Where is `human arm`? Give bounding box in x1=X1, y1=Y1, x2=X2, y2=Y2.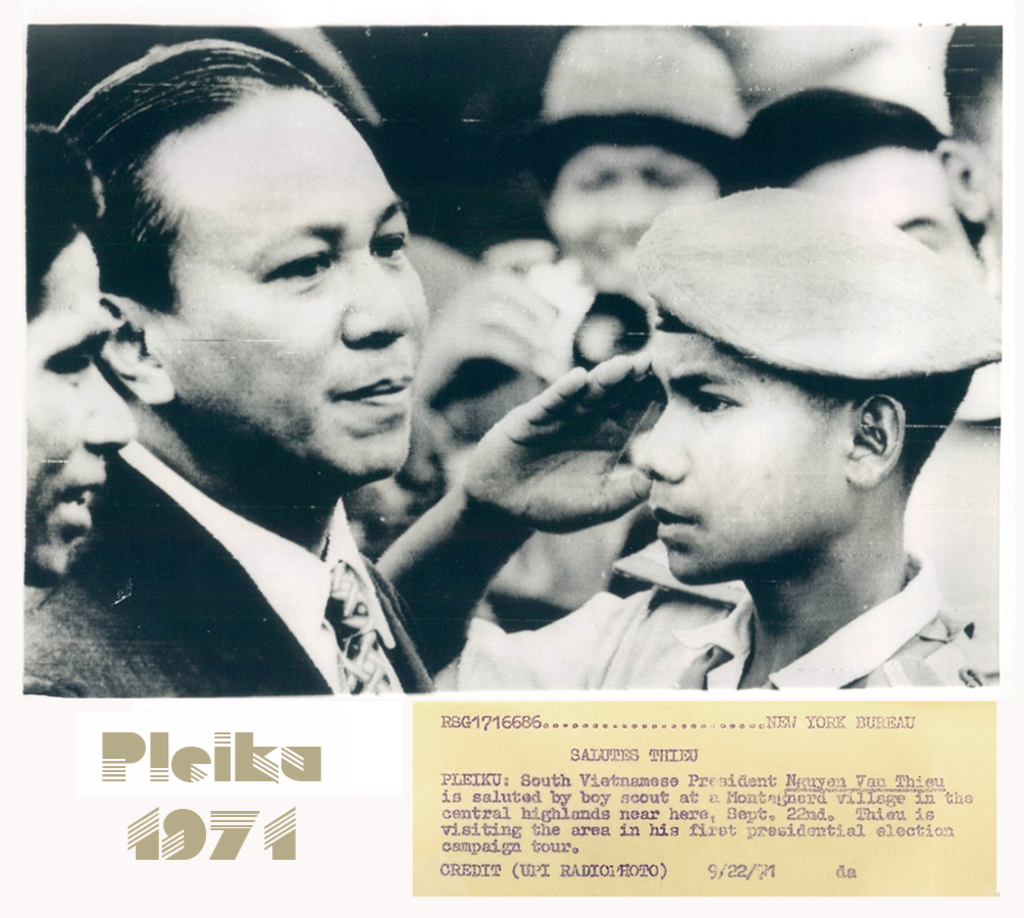
x1=368, y1=342, x2=649, y2=679.
